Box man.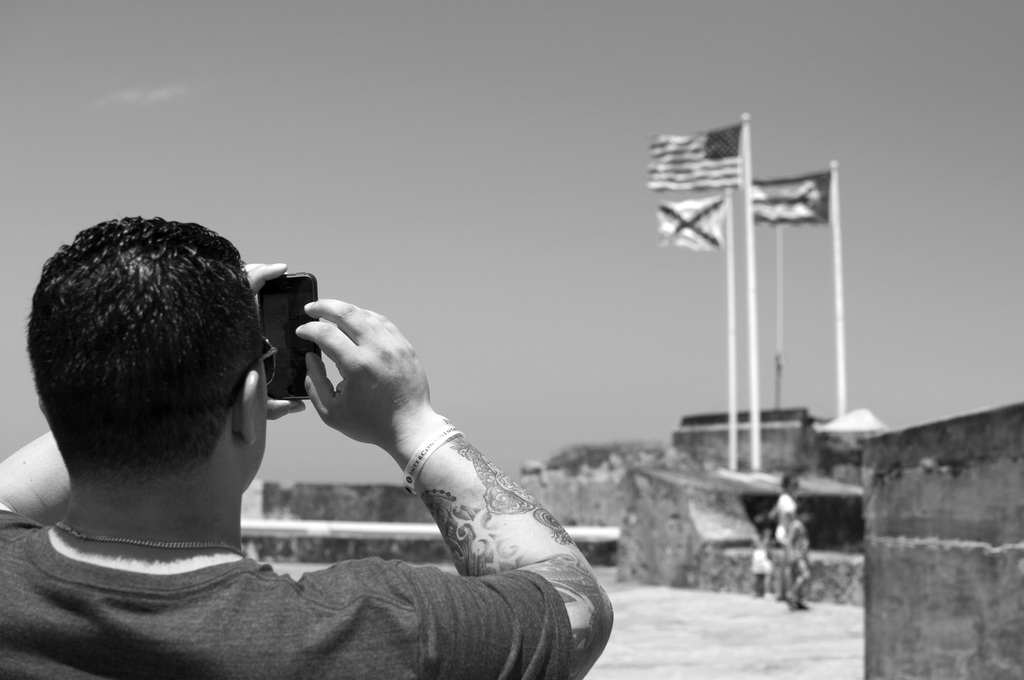
box(774, 472, 799, 598).
